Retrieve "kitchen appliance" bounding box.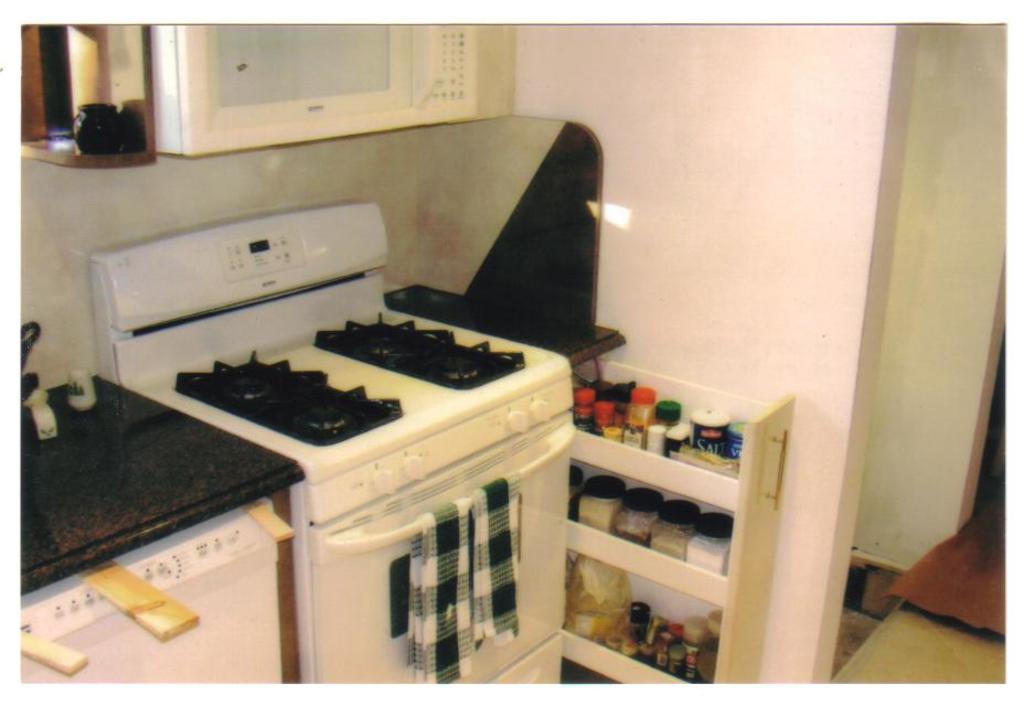
Bounding box: bbox=(327, 310, 519, 384).
